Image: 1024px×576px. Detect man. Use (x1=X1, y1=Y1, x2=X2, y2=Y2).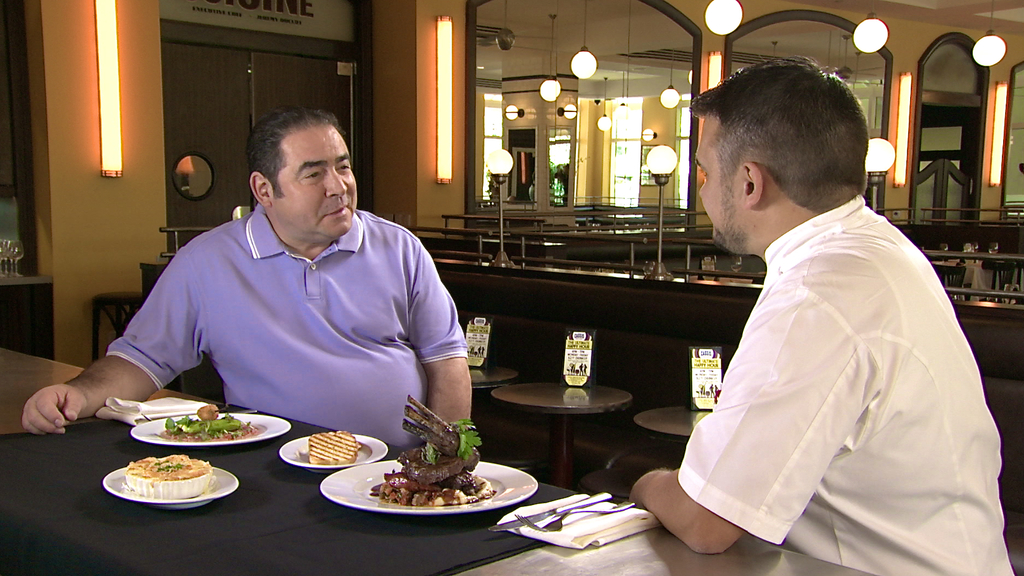
(x1=22, y1=109, x2=469, y2=457).
